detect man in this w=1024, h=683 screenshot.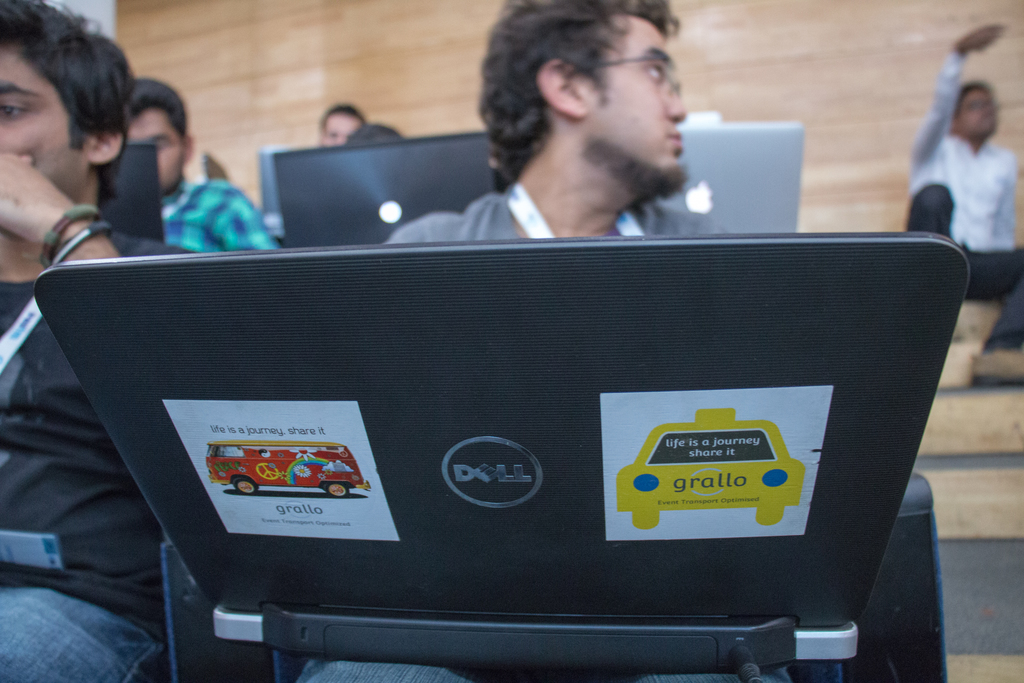
Detection: bbox=(900, 17, 1023, 384).
